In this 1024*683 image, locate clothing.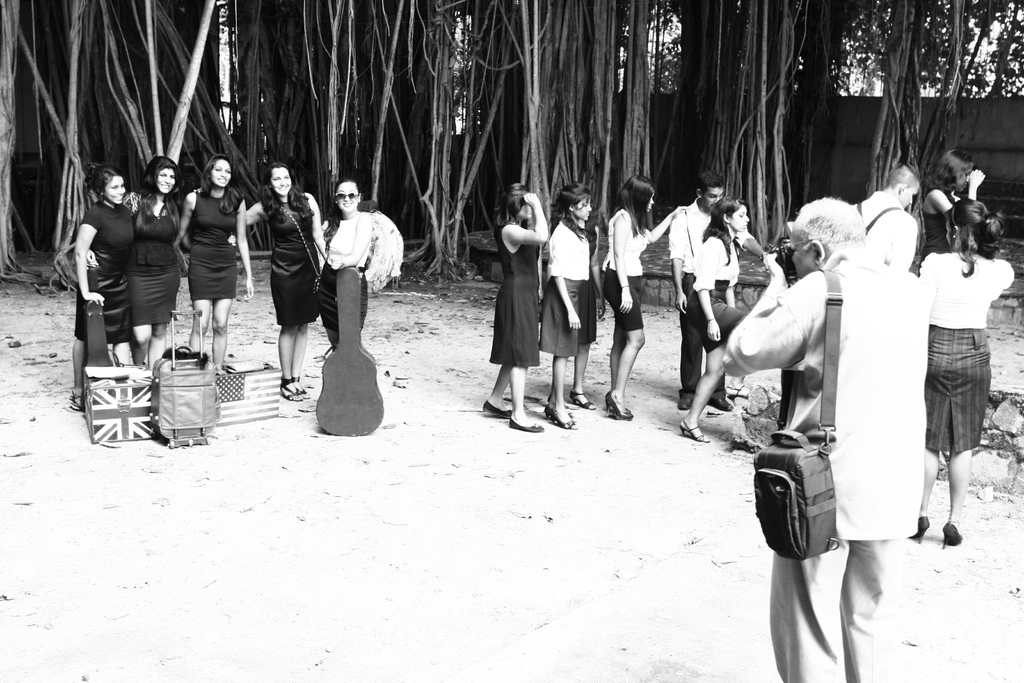
Bounding box: (left=547, top=224, right=595, bottom=360).
